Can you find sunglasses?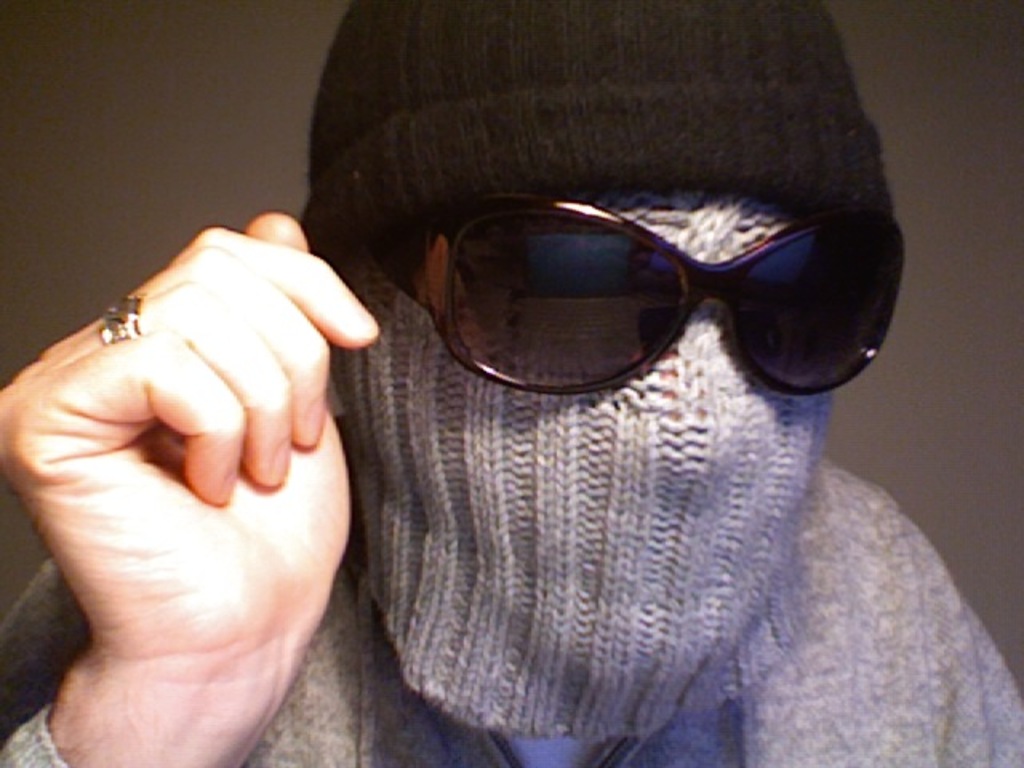
Yes, bounding box: [347, 190, 909, 398].
